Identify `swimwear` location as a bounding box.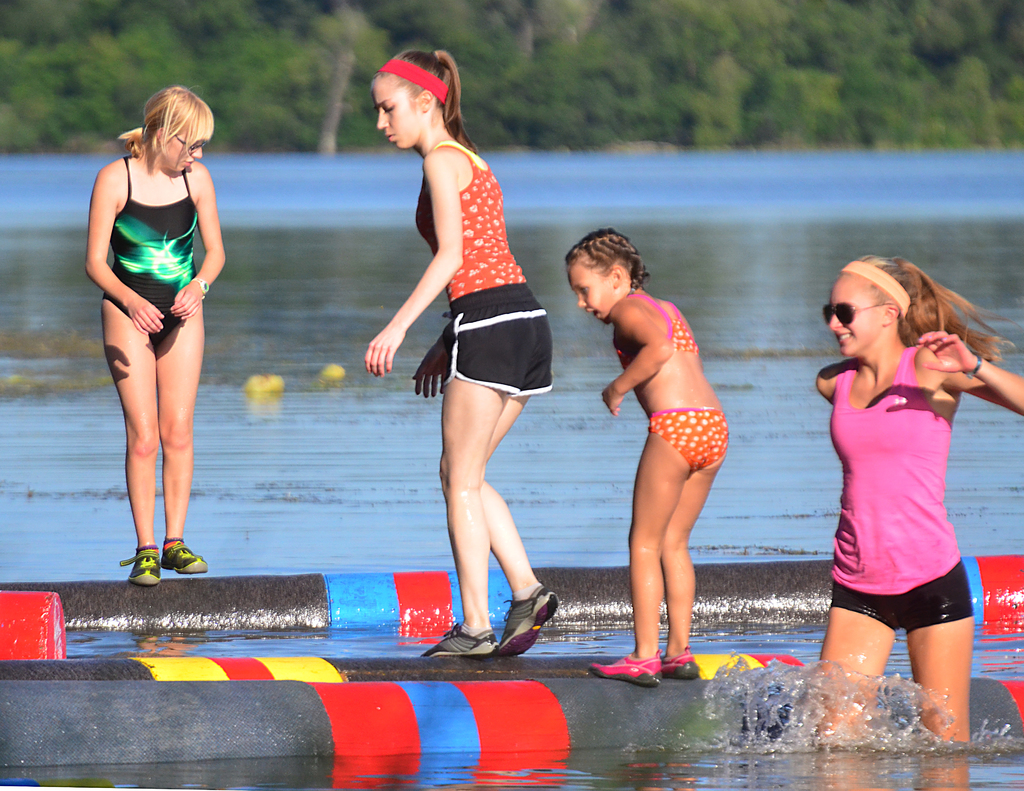
(822, 343, 966, 632).
